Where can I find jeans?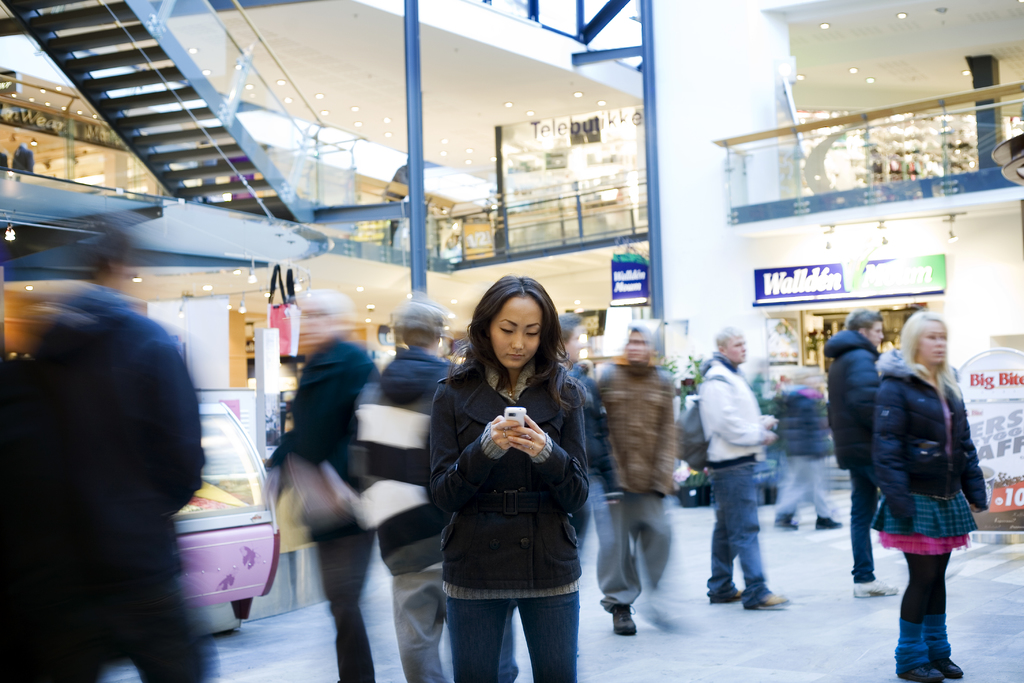
You can find it at l=449, t=598, r=580, b=682.
